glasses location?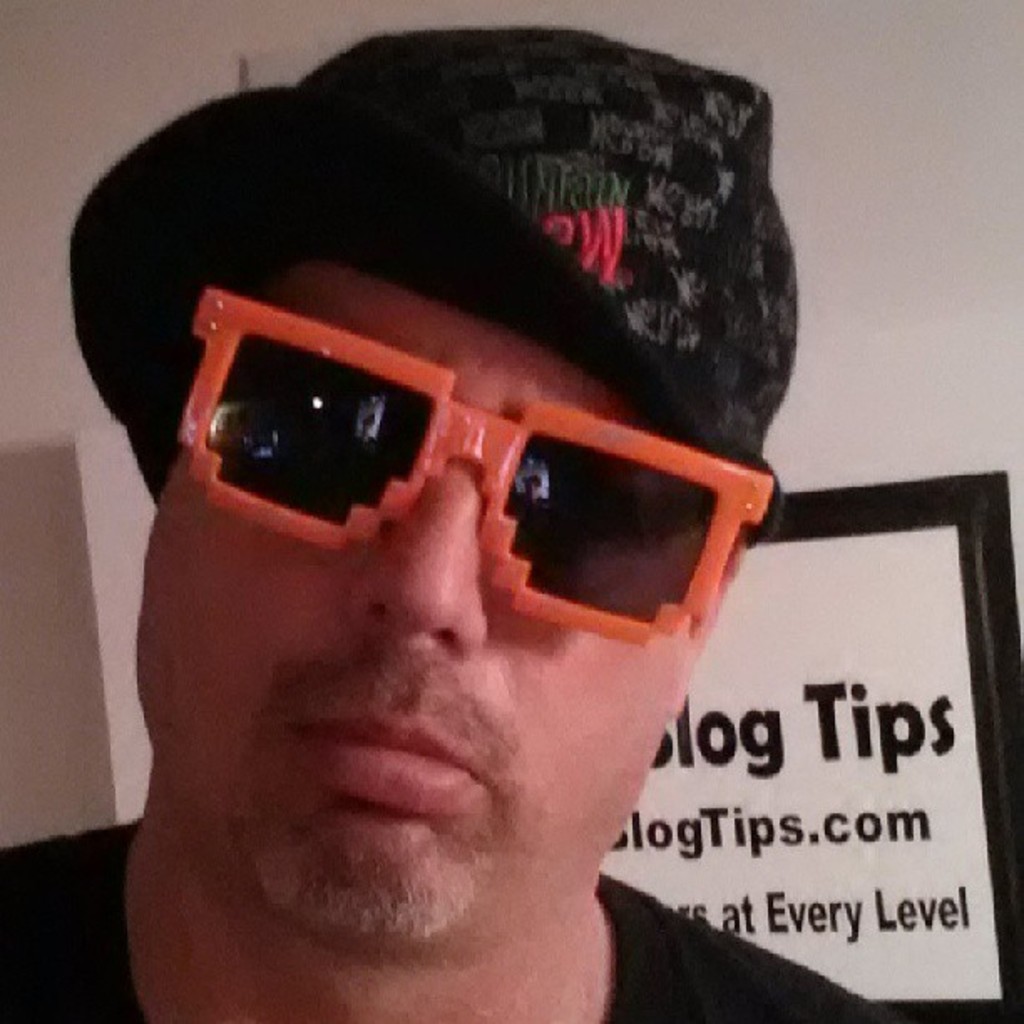
box=[154, 291, 778, 632]
